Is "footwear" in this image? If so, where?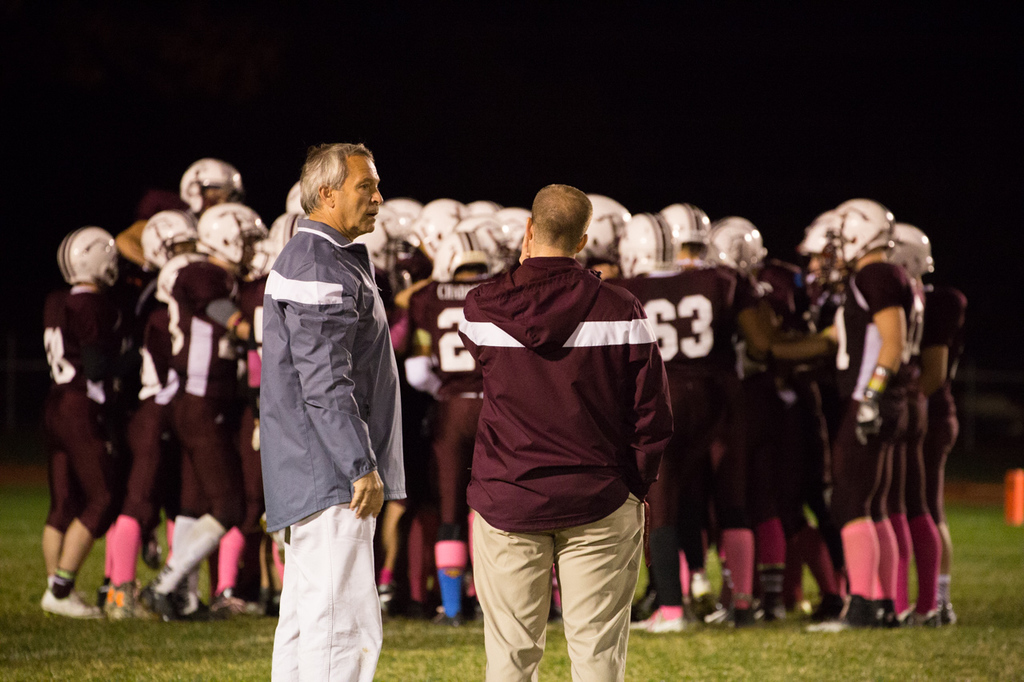
Yes, at 637 600 690 642.
